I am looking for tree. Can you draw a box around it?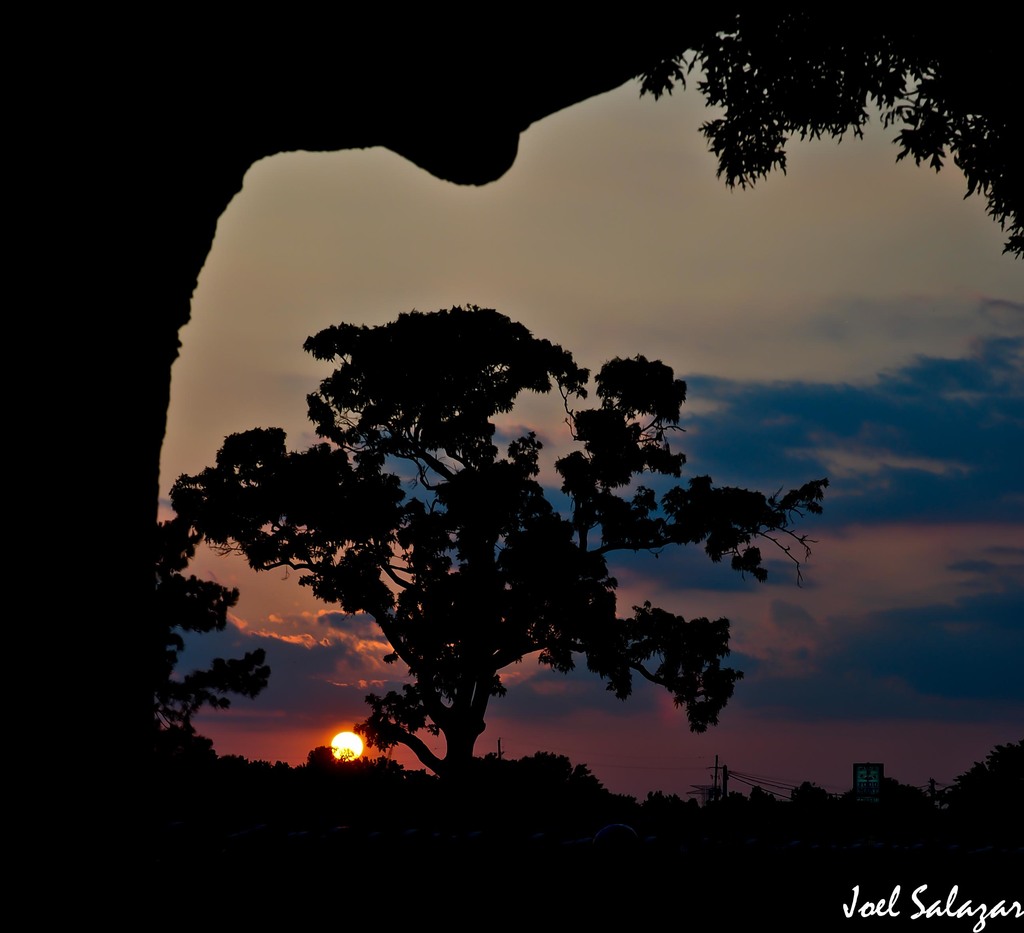
Sure, the bounding box is 930:734:1023:823.
